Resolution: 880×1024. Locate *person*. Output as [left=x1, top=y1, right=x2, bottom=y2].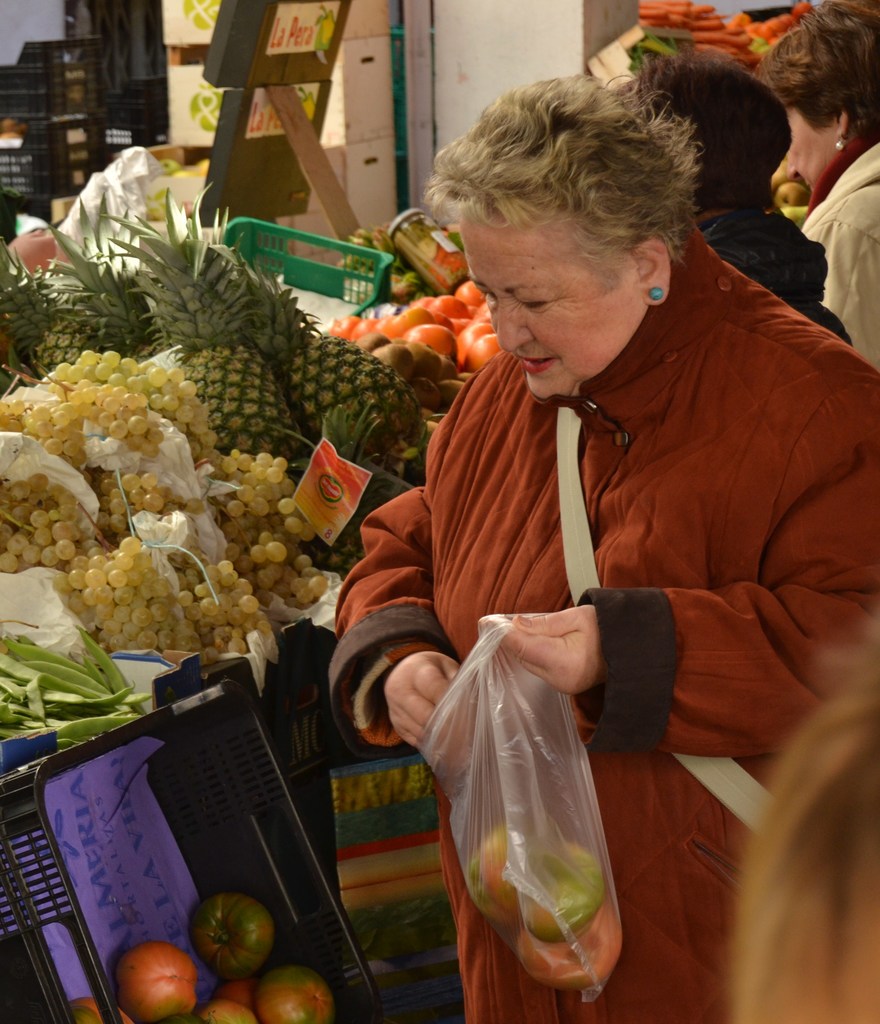
[left=738, top=639, right=879, bottom=1023].
